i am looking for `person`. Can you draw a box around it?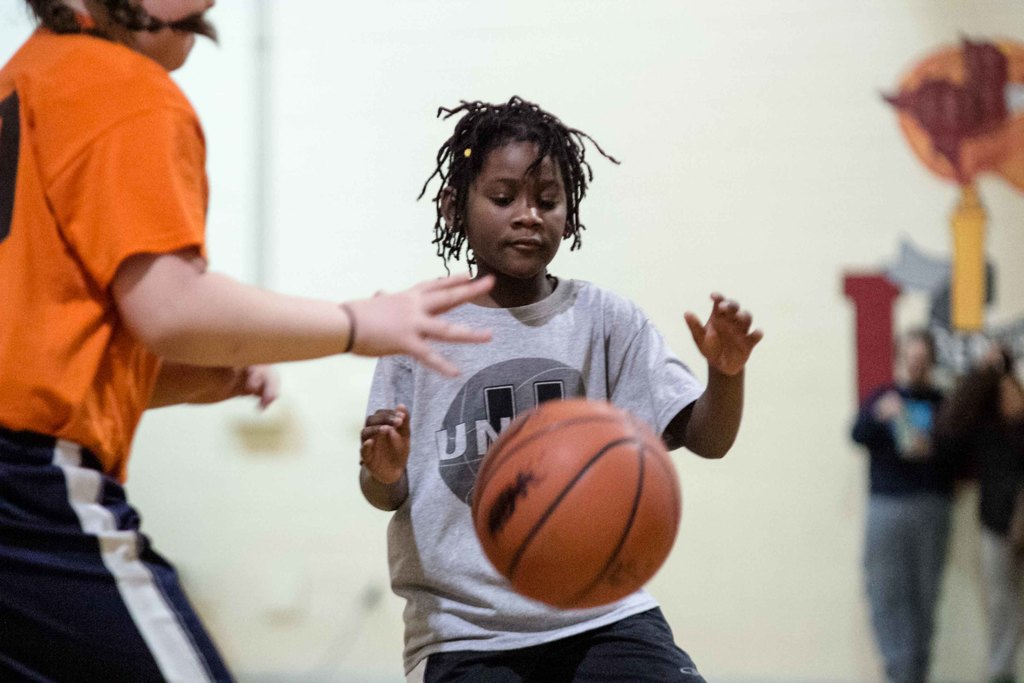
Sure, the bounding box is bbox=(849, 330, 963, 682).
